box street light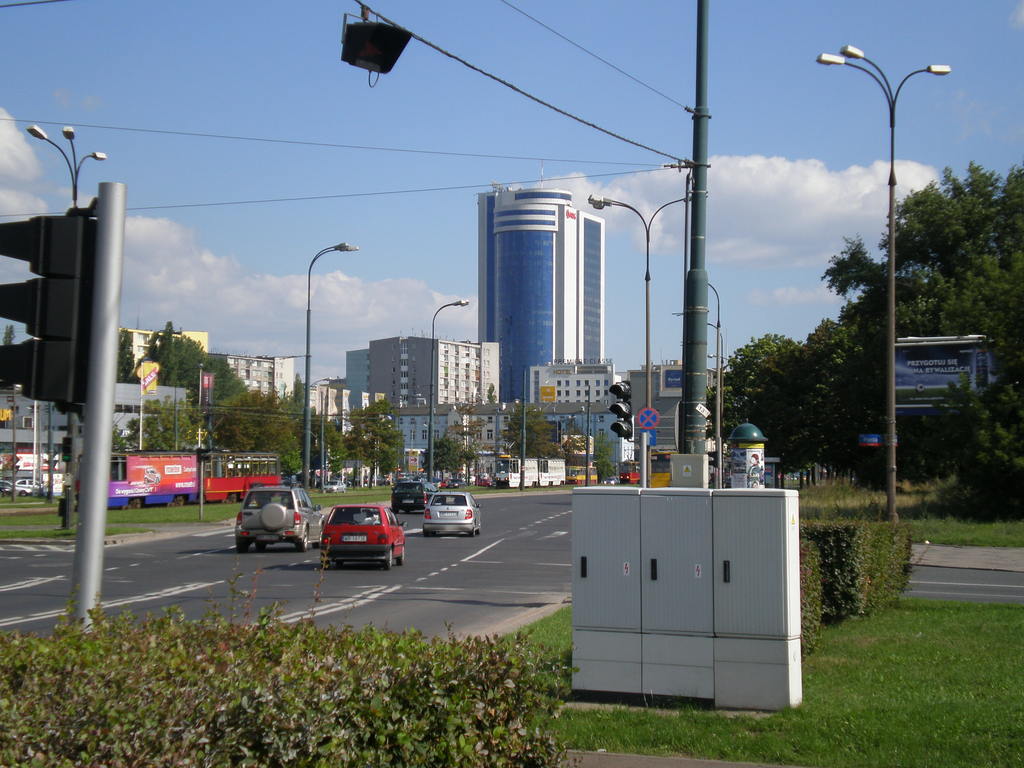
<box>299,239,358,495</box>
